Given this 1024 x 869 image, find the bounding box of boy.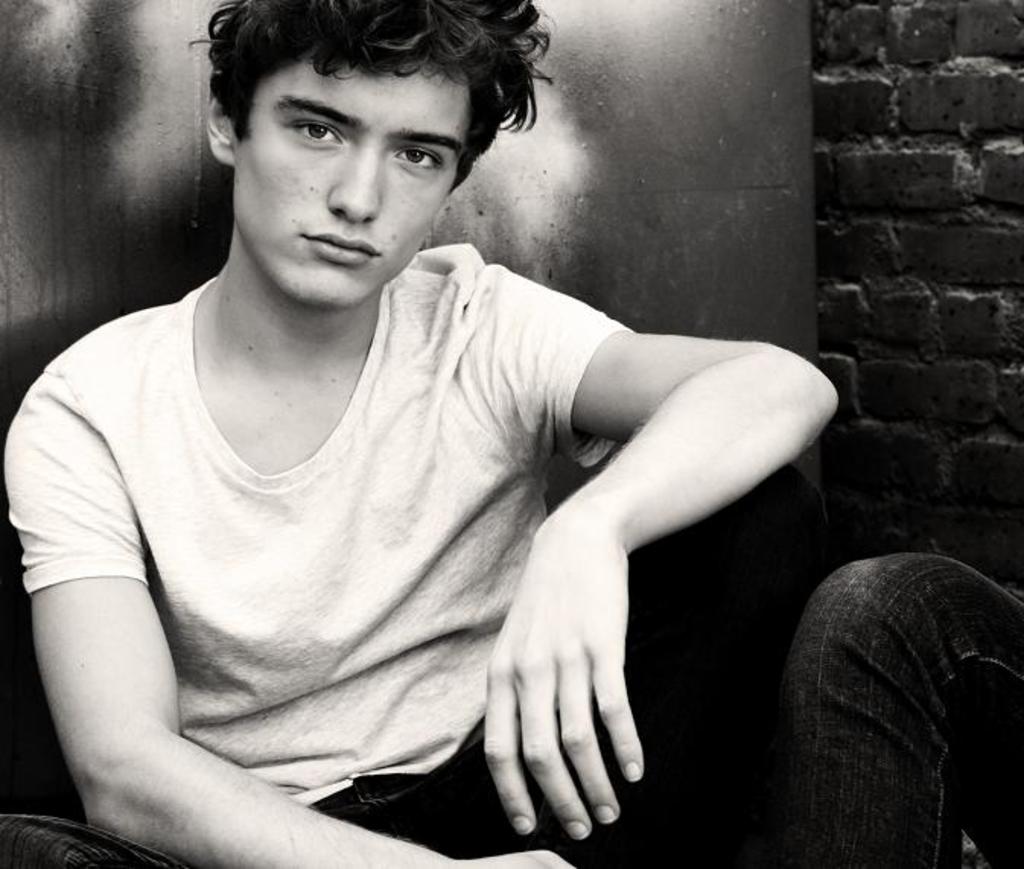
{"x1": 40, "y1": 0, "x2": 817, "y2": 843}.
